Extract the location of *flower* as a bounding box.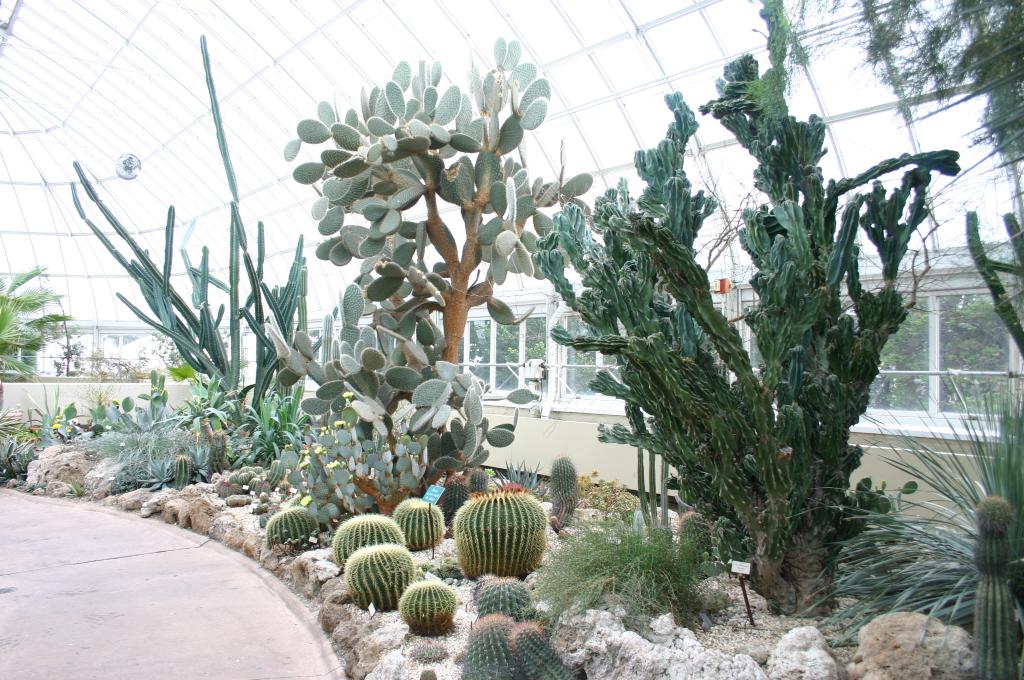
region(50, 423, 61, 430).
